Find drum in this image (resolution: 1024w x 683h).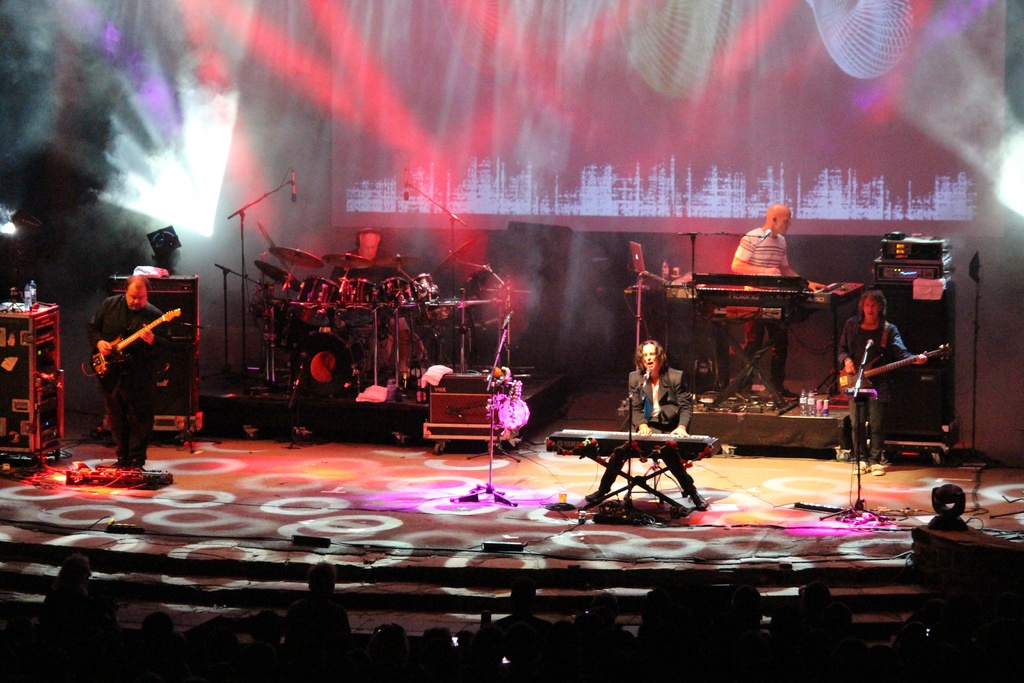
289 278 335 332.
